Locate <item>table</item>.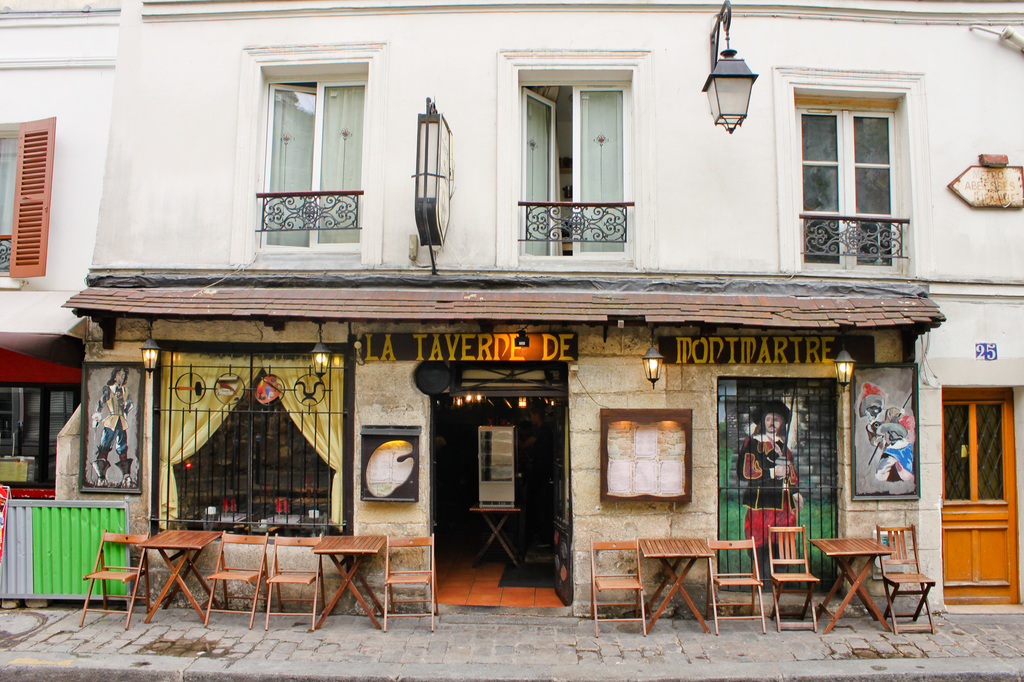
Bounding box: region(135, 528, 224, 624).
